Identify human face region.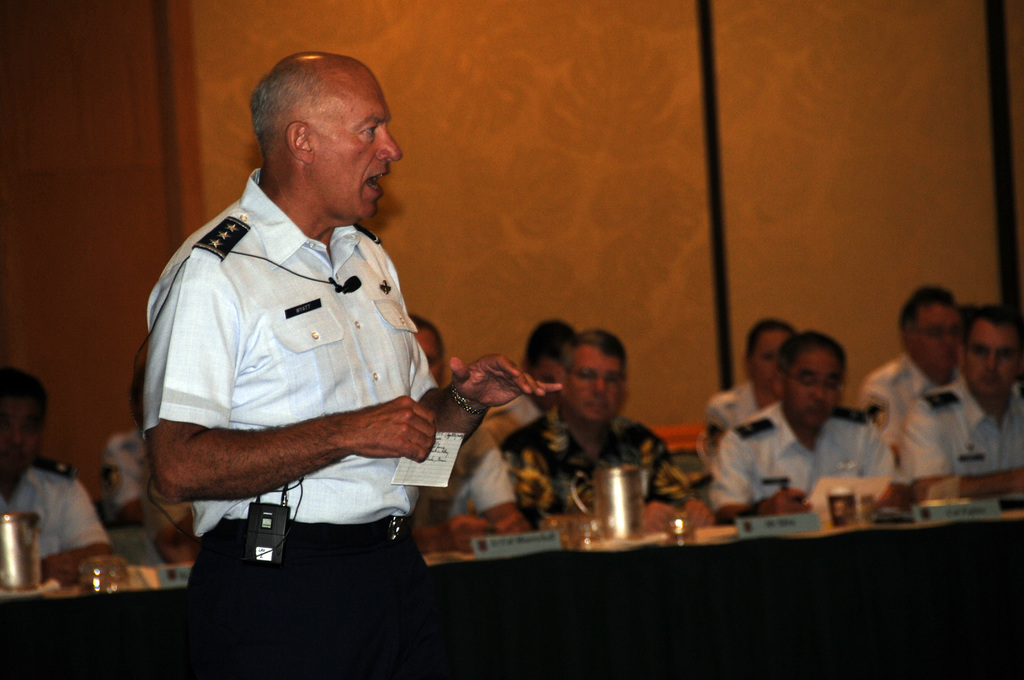
Region: crop(785, 350, 842, 428).
